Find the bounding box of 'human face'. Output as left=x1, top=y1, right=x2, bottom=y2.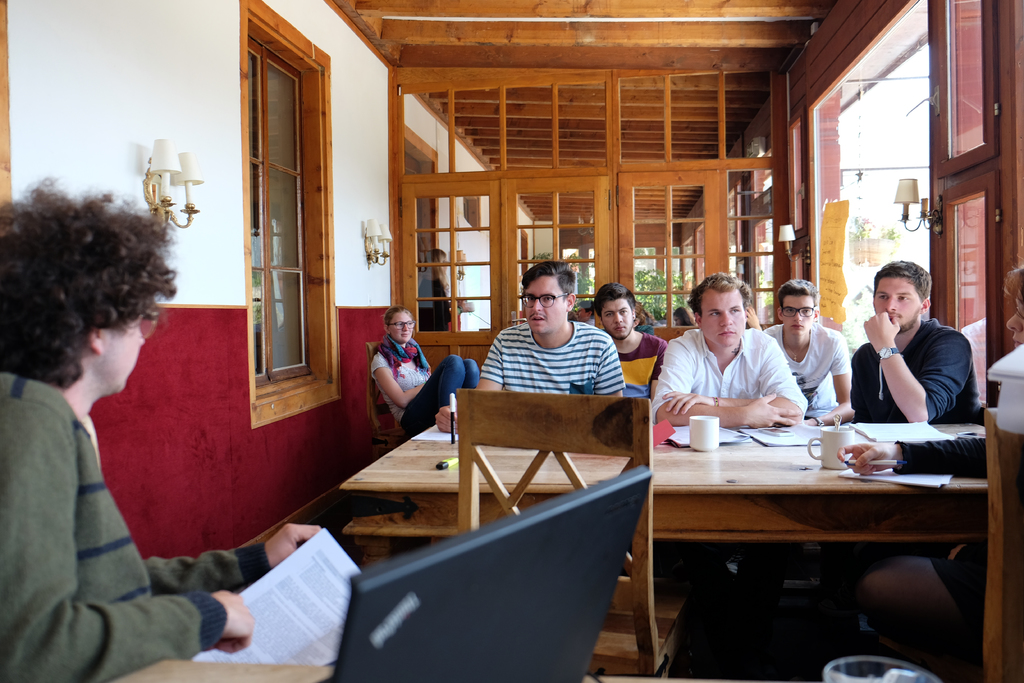
left=104, top=315, right=145, bottom=389.
